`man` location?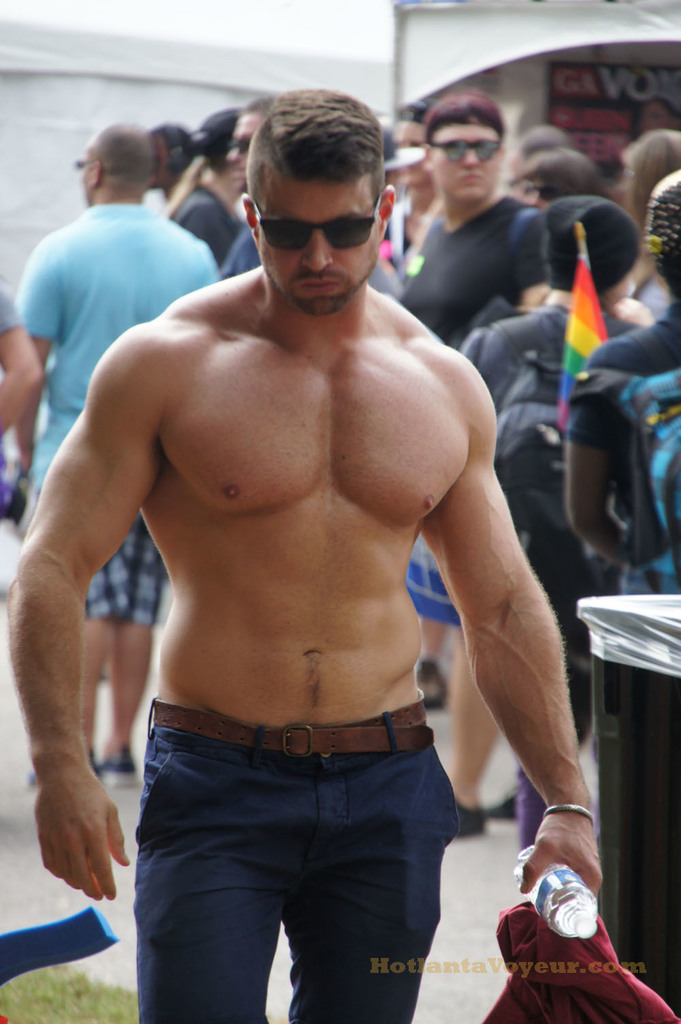
BBox(12, 119, 221, 778)
